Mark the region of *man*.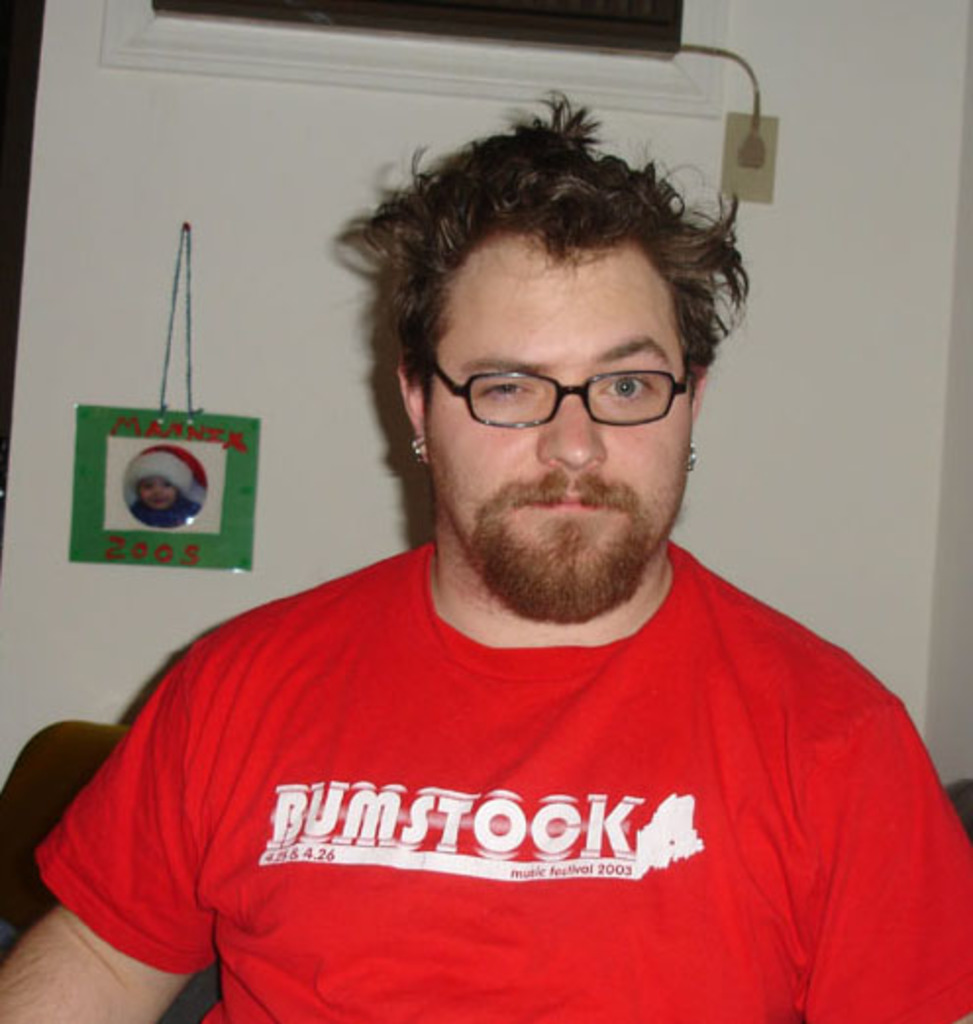
Region: box=[18, 96, 961, 1018].
